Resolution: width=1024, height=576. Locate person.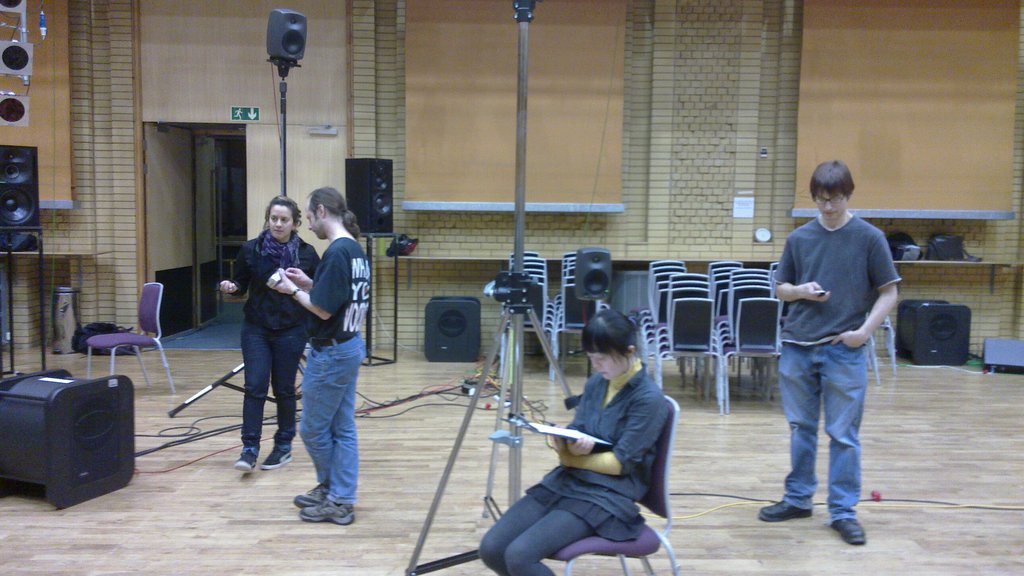
rect(263, 188, 370, 527).
